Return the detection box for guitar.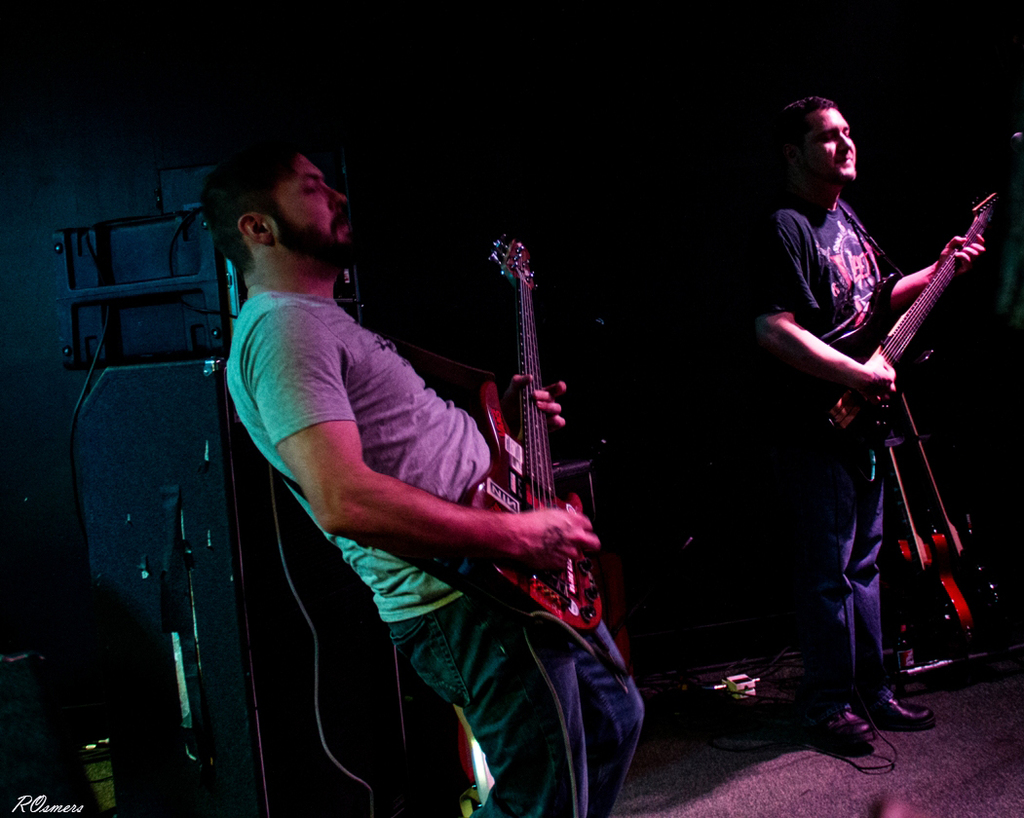
(x1=462, y1=238, x2=608, y2=619).
